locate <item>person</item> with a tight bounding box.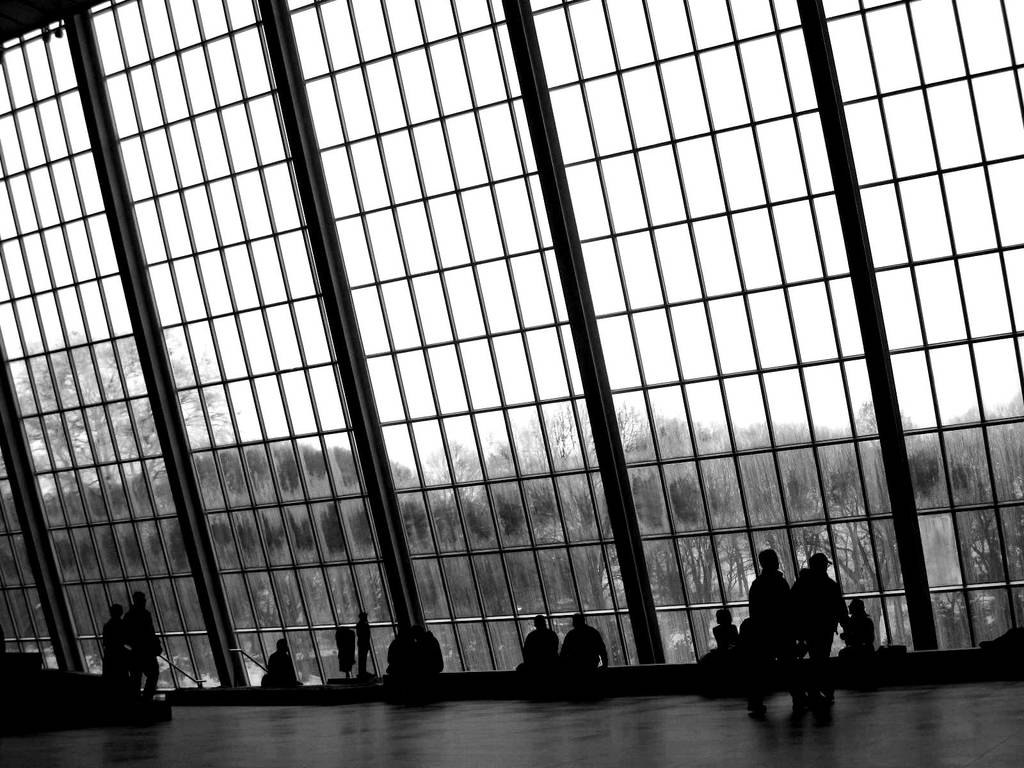
(left=834, top=597, right=877, bottom=675).
